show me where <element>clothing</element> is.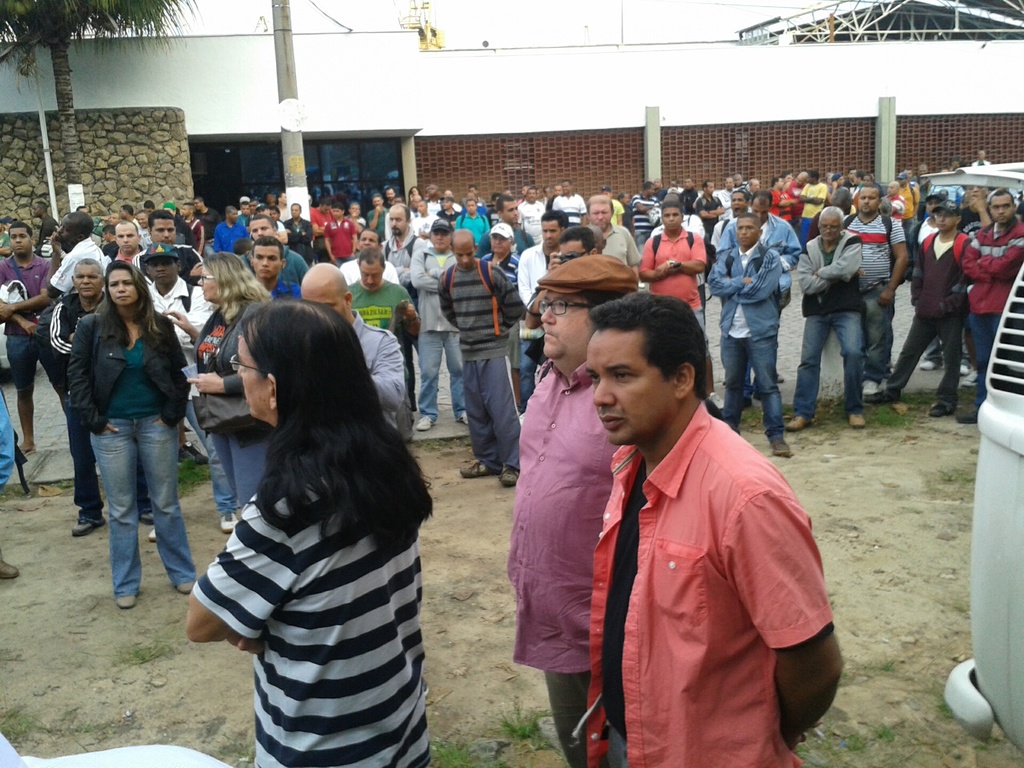
<element>clothing</element> is at x1=380, y1=232, x2=426, y2=306.
